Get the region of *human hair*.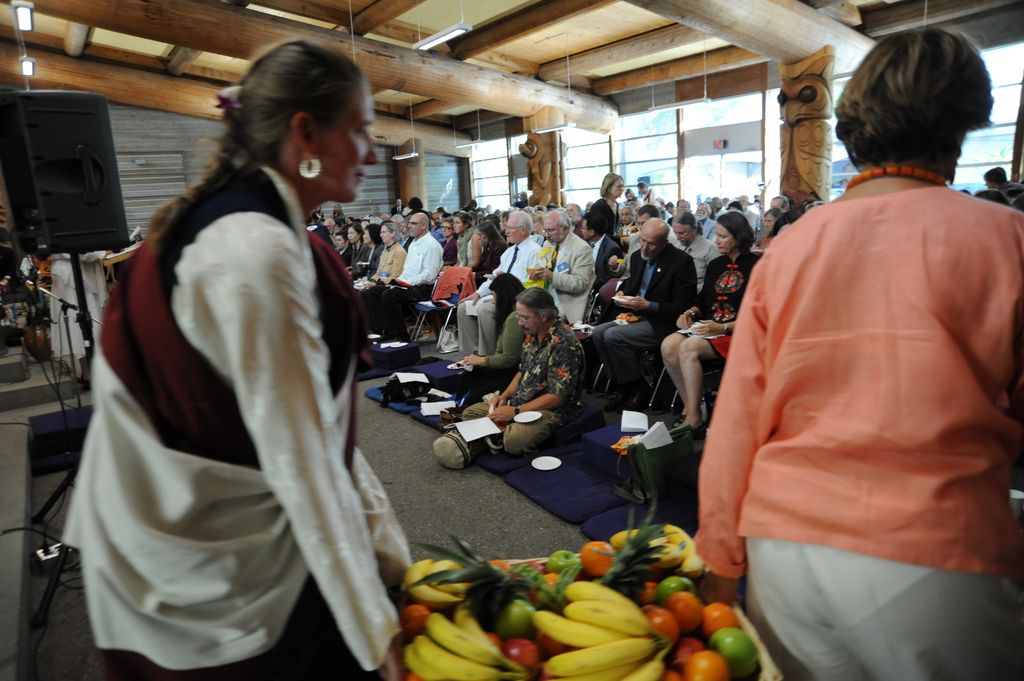
806,200,826,212.
